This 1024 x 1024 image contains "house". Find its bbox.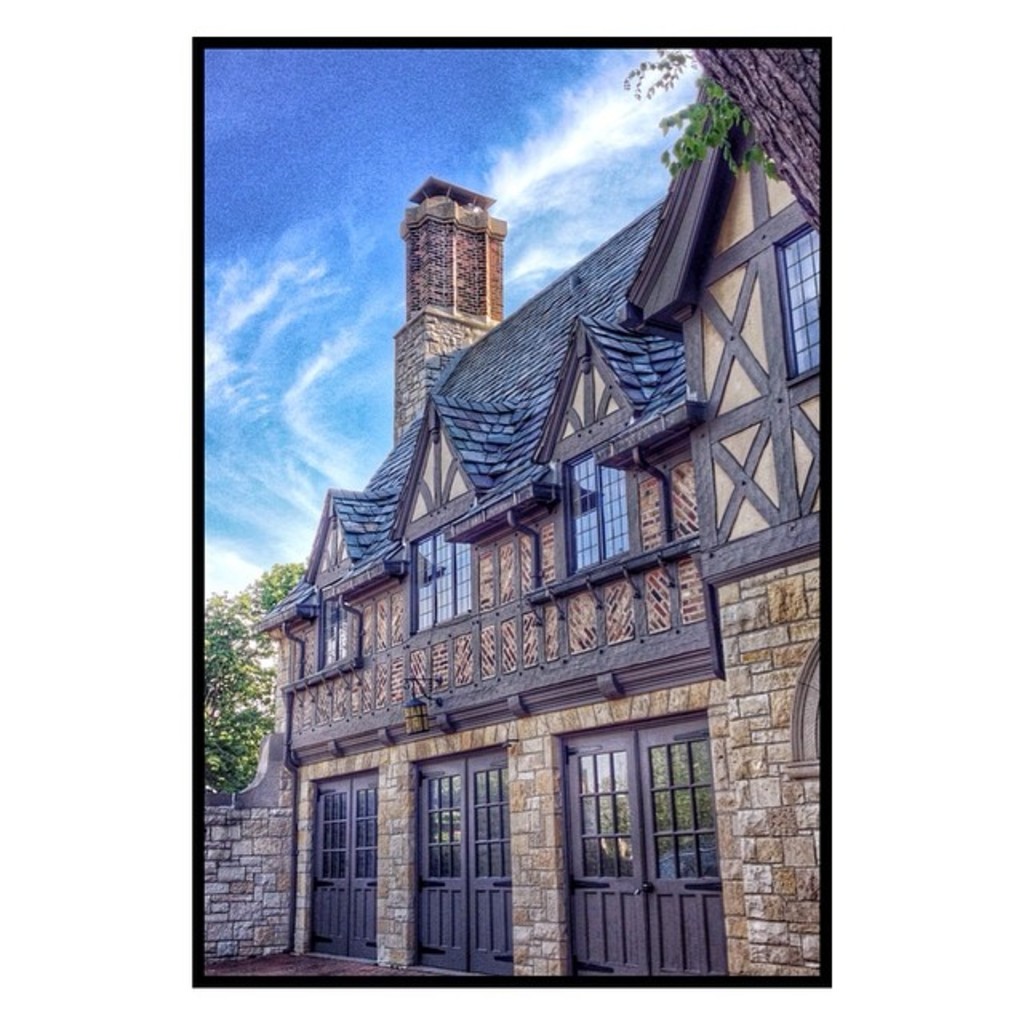
Rect(634, 50, 834, 1006).
